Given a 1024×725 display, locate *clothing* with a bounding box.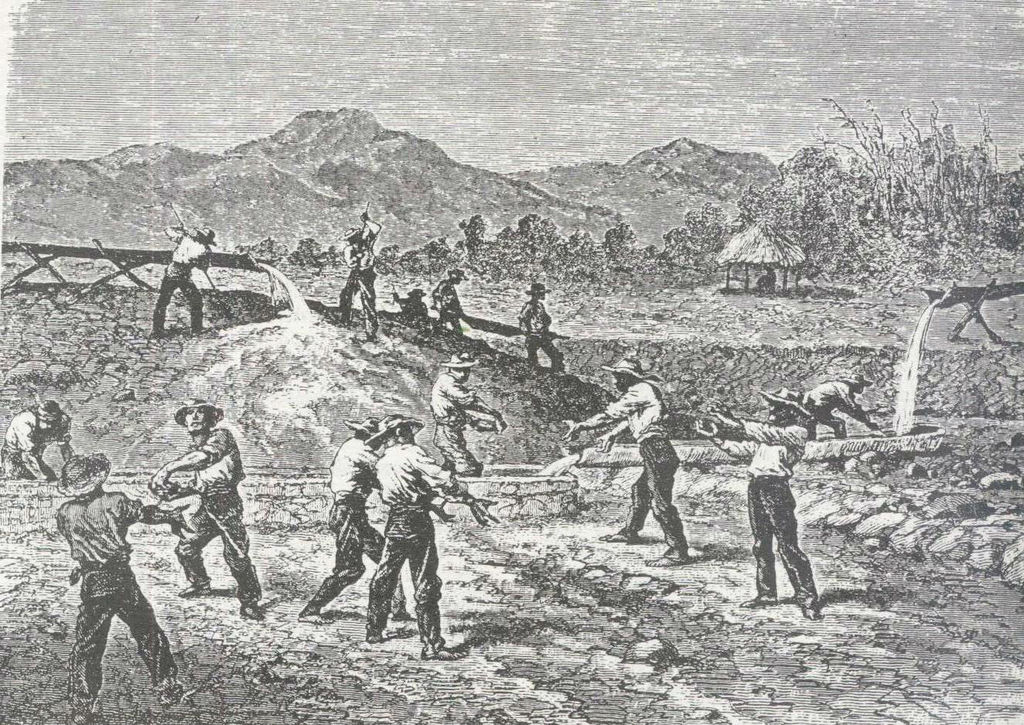
Located: bbox(804, 380, 866, 434).
